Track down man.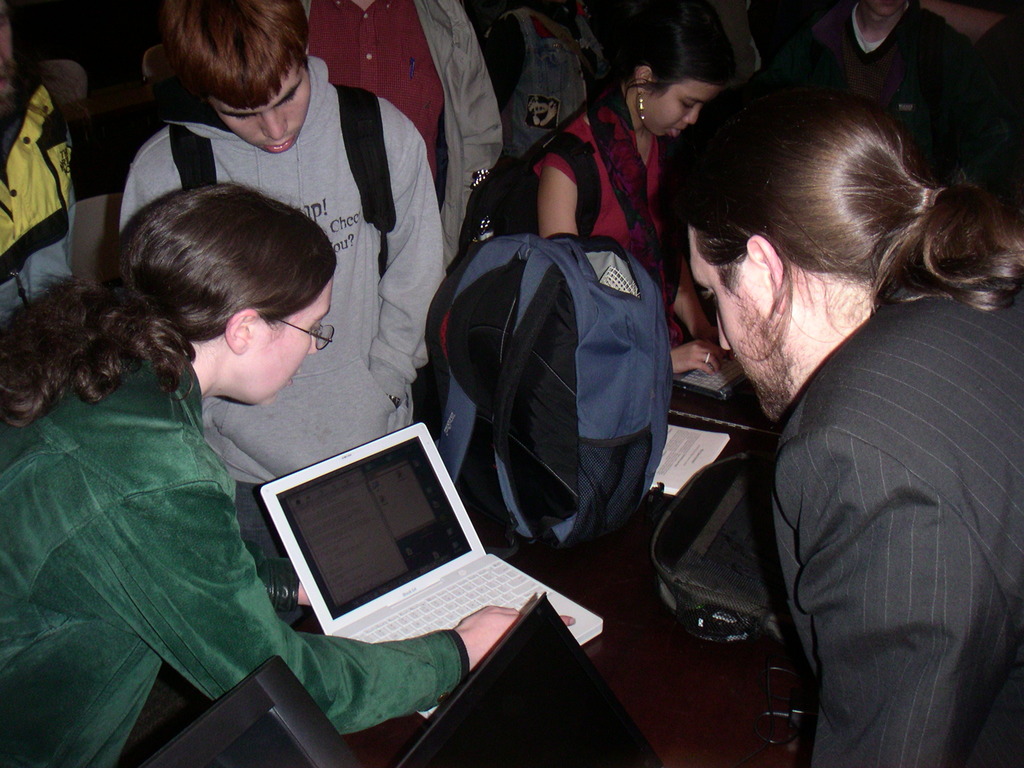
Tracked to box(291, 0, 508, 262).
